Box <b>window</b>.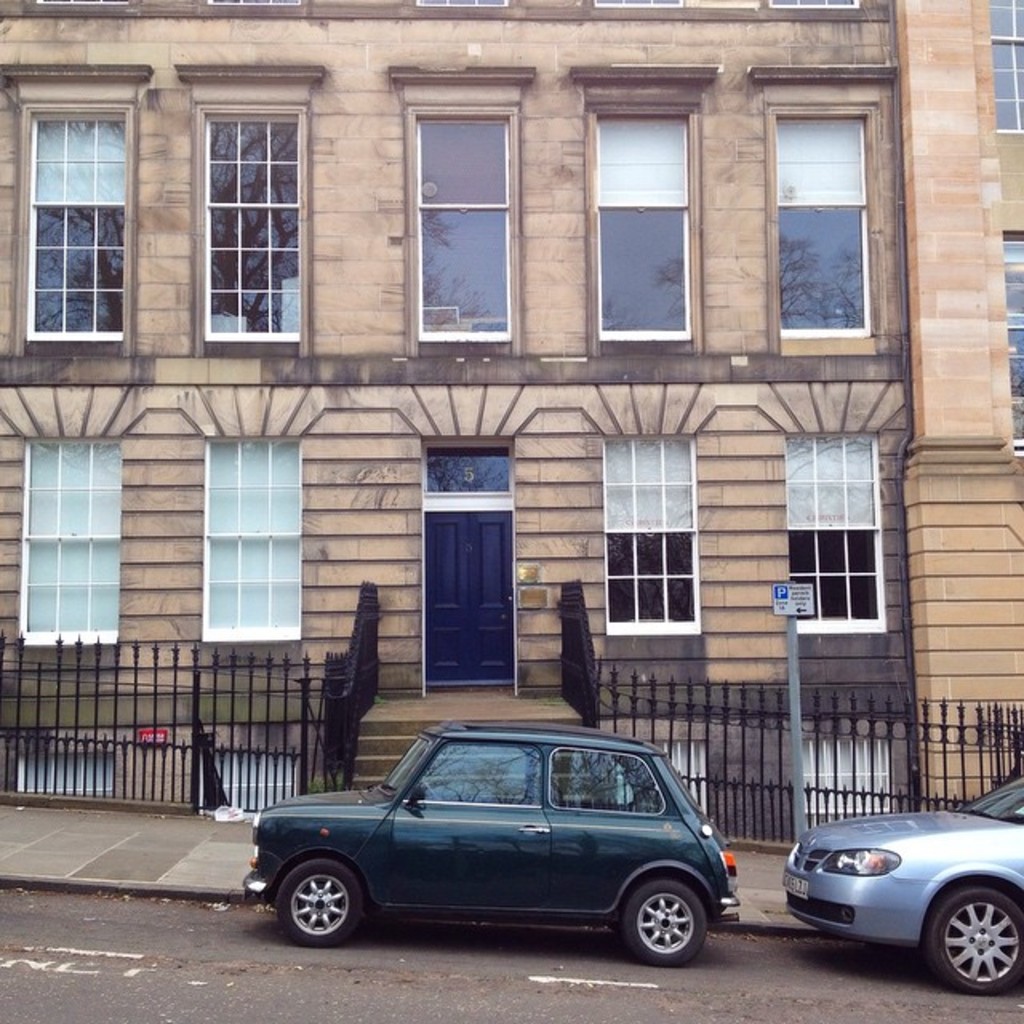
x1=774 y1=0 x2=856 y2=6.
